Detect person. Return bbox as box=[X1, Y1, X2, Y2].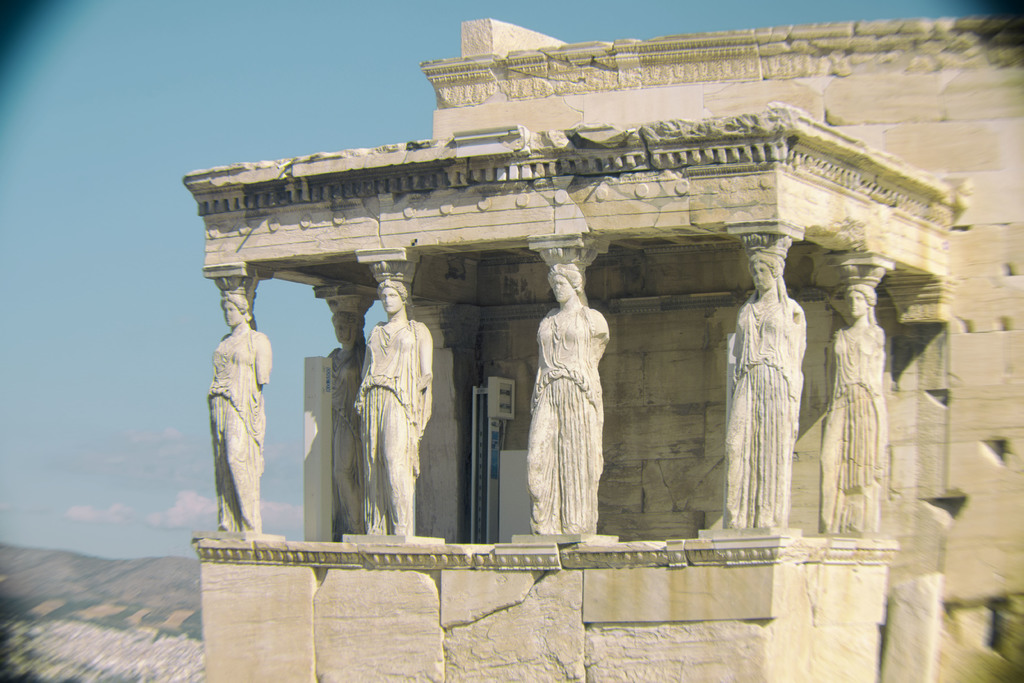
box=[355, 286, 431, 537].
